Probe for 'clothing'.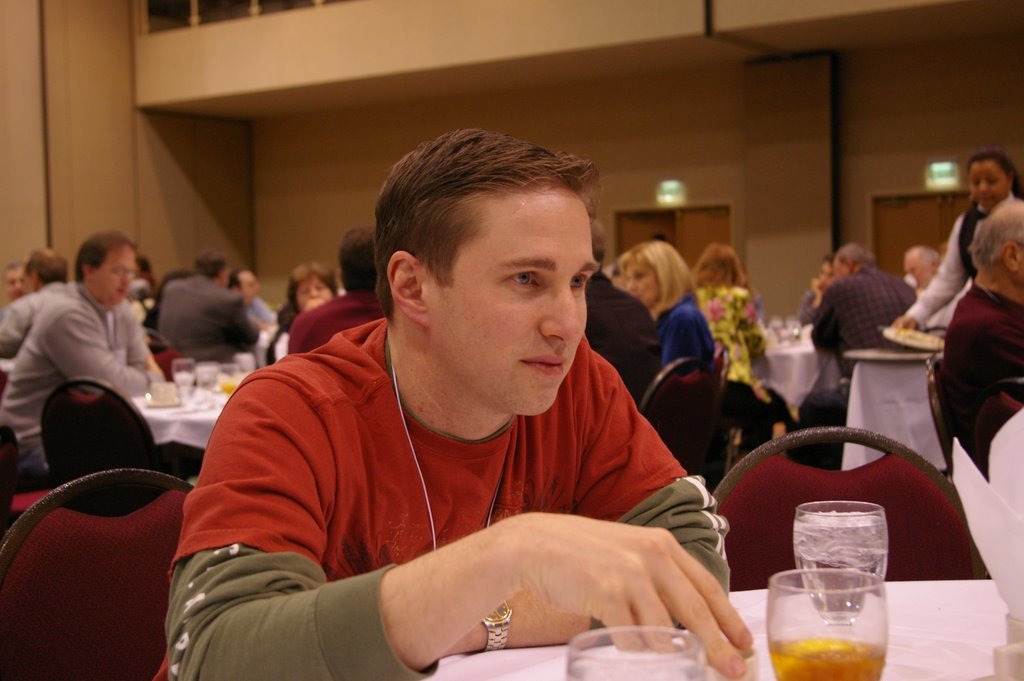
Probe result: {"x1": 579, "y1": 271, "x2": 668, "y2": 403}.
